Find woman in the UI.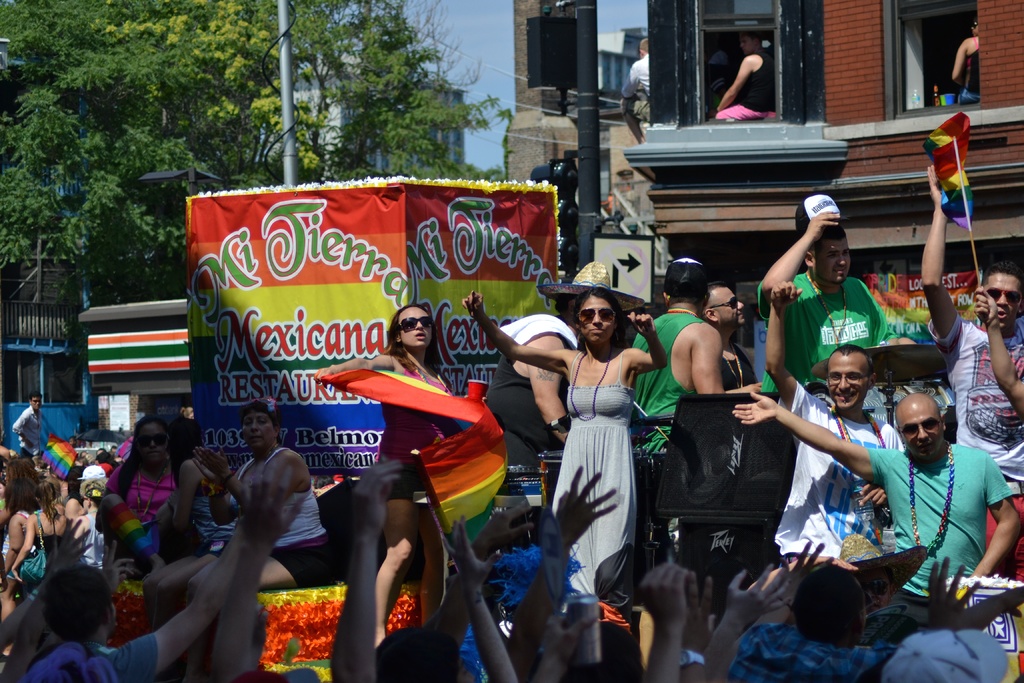
UI element at detection(460, 282, 670, 598).
